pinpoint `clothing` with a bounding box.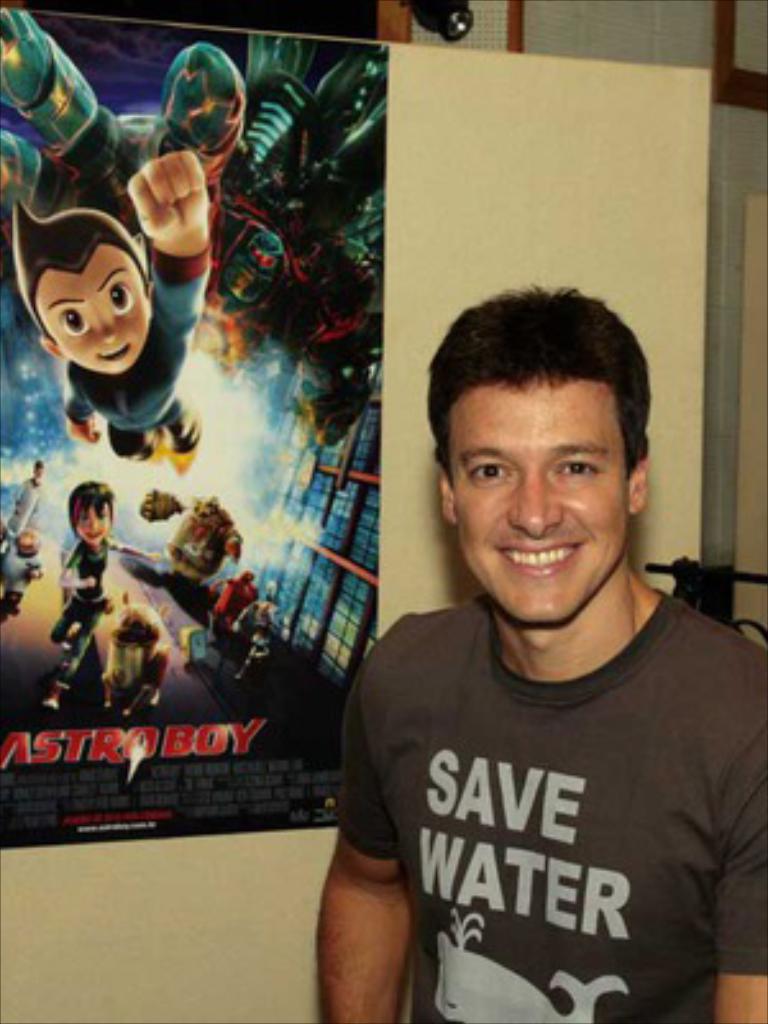
l=51, t=543, r=115, b=676.
